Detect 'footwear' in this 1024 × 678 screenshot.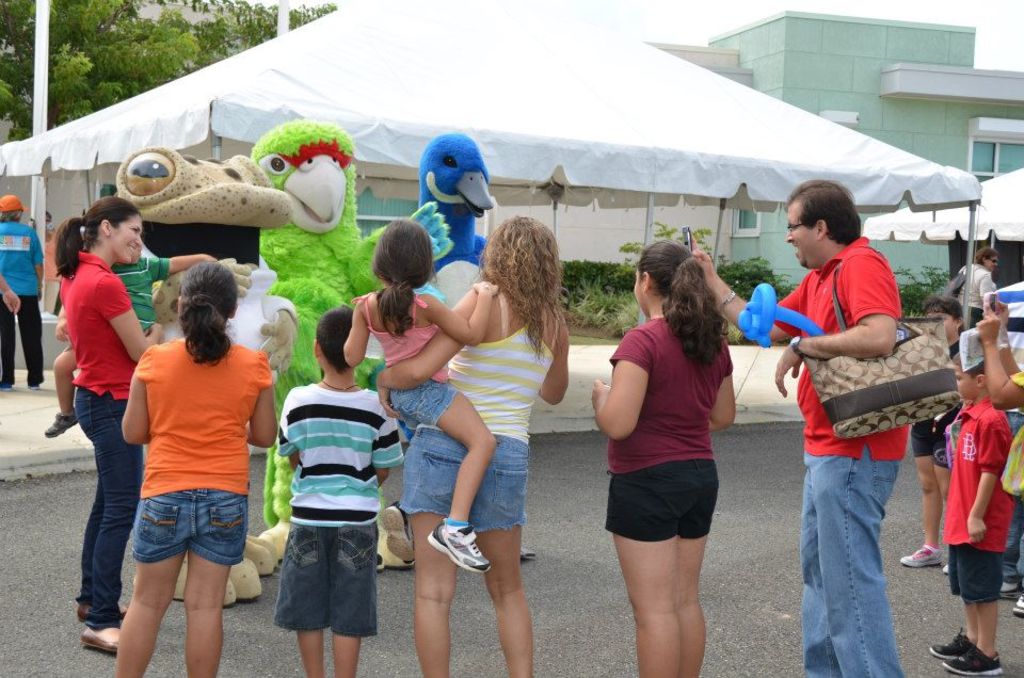
Detection: 0,382,14,392.
